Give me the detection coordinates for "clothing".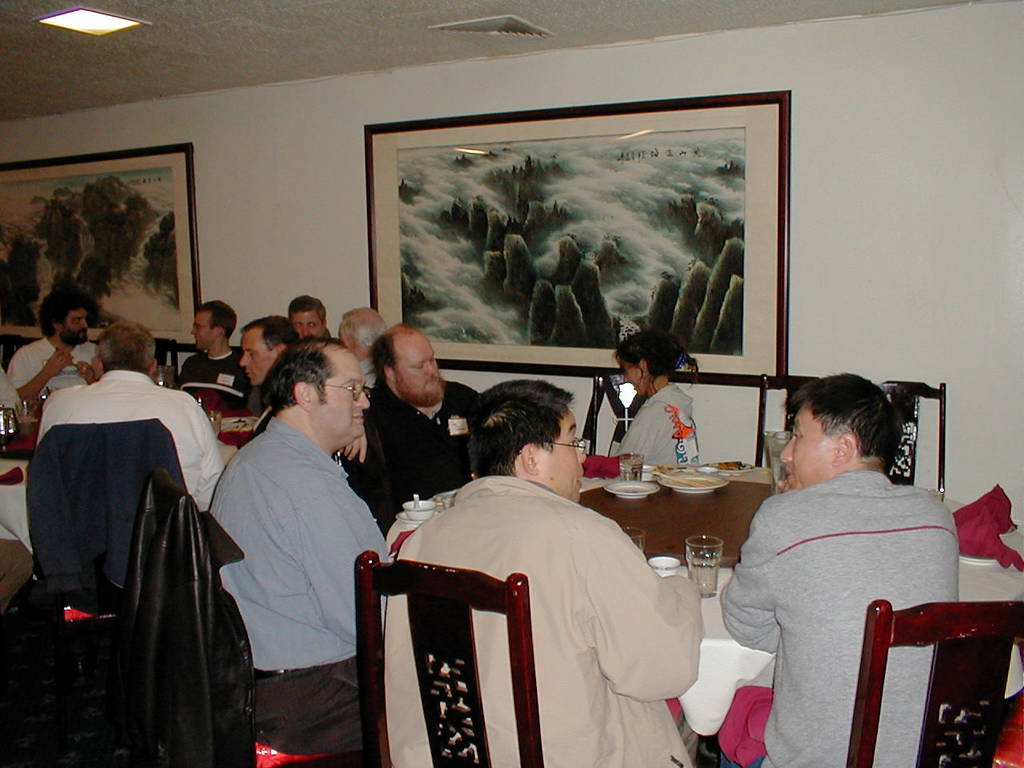
[178,352,254,412].
